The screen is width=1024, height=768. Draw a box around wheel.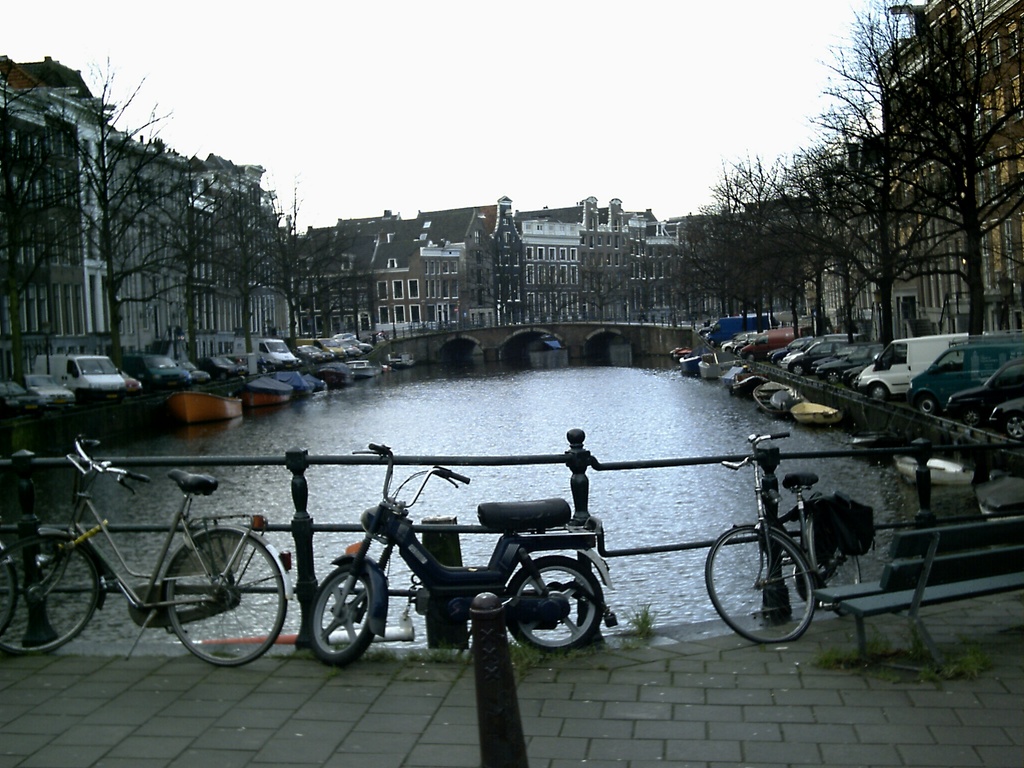
(x1=957, y1=404, x2=982, y2=425).
